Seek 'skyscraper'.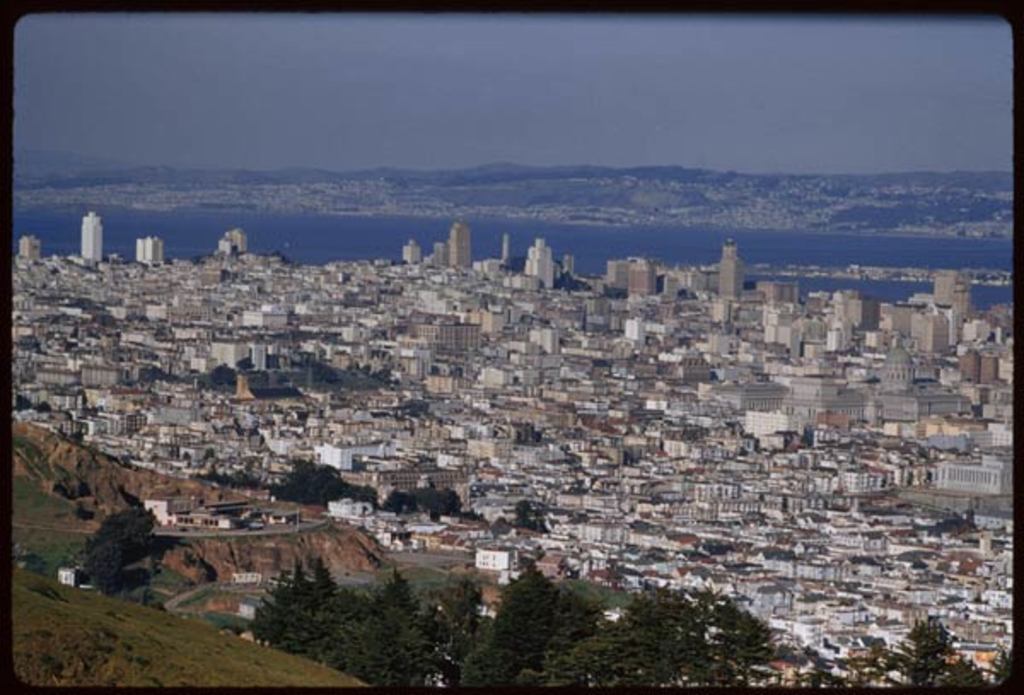
box=[717, 242, 744, 294].
